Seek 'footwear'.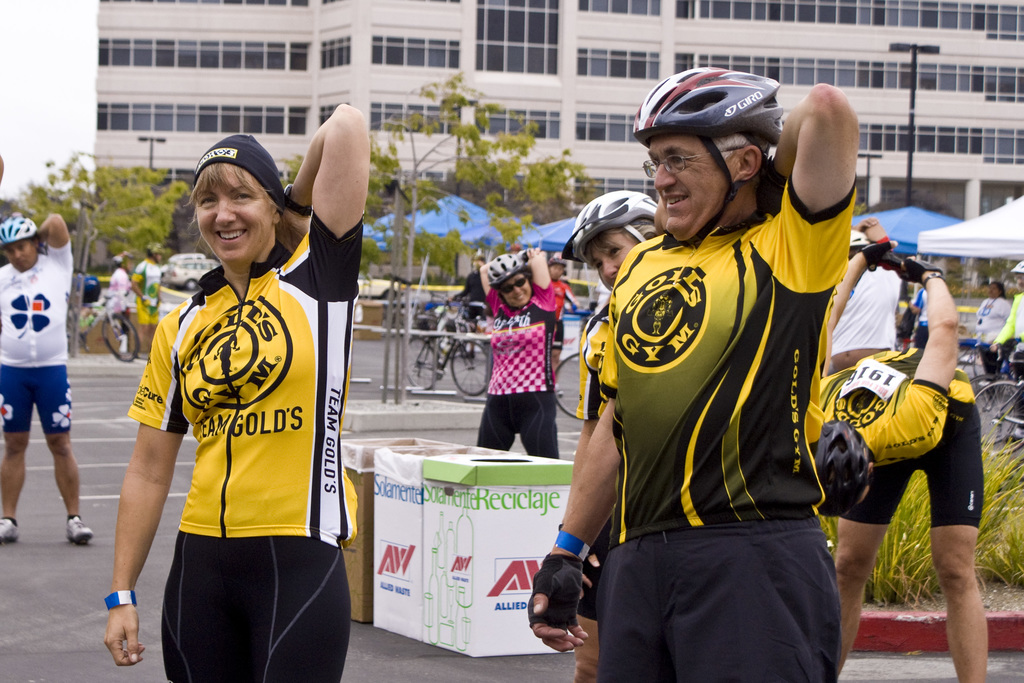
Rect(0, 515, 17, 545).
